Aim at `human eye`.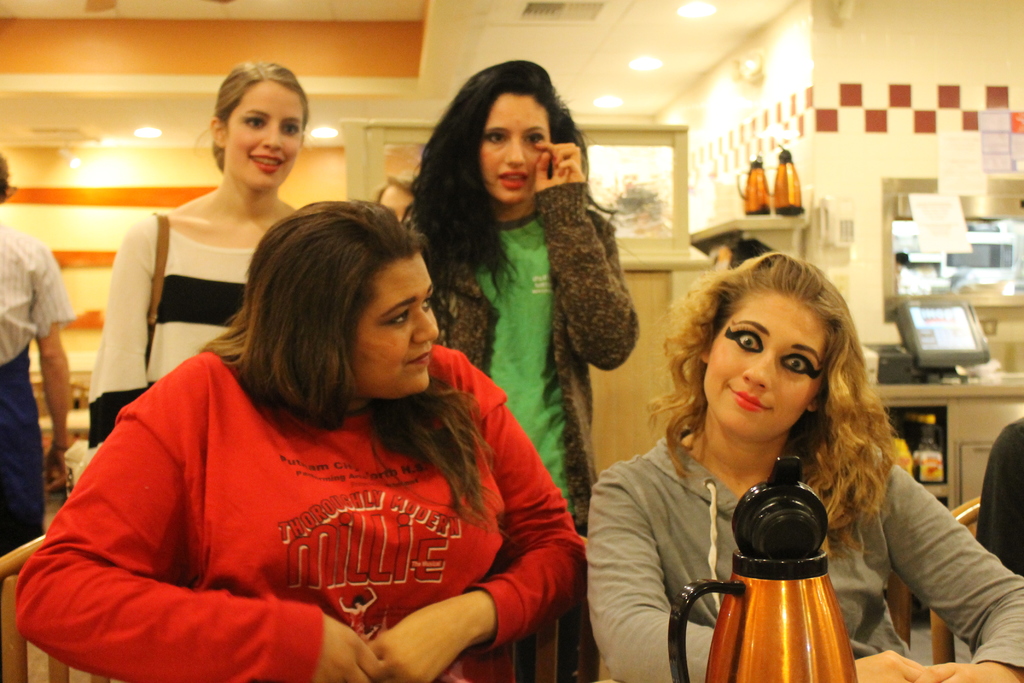
Aimed at 244, 115, 266, 131.
